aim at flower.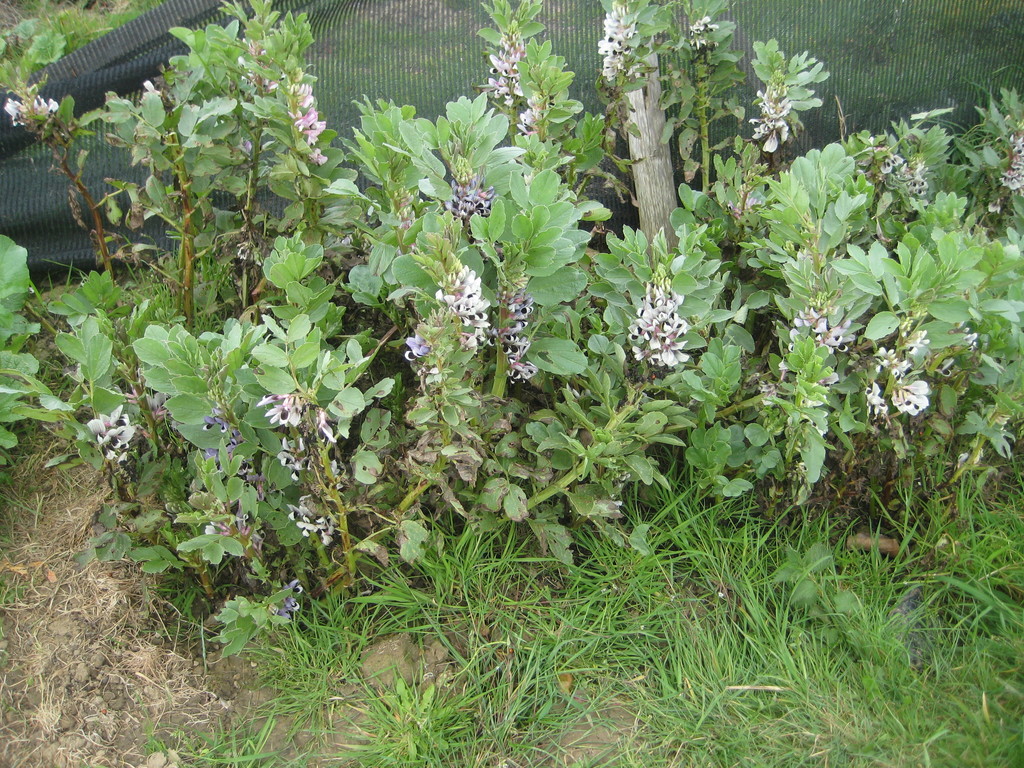
Aimed at bbox=[497, 295, 532, 381].
